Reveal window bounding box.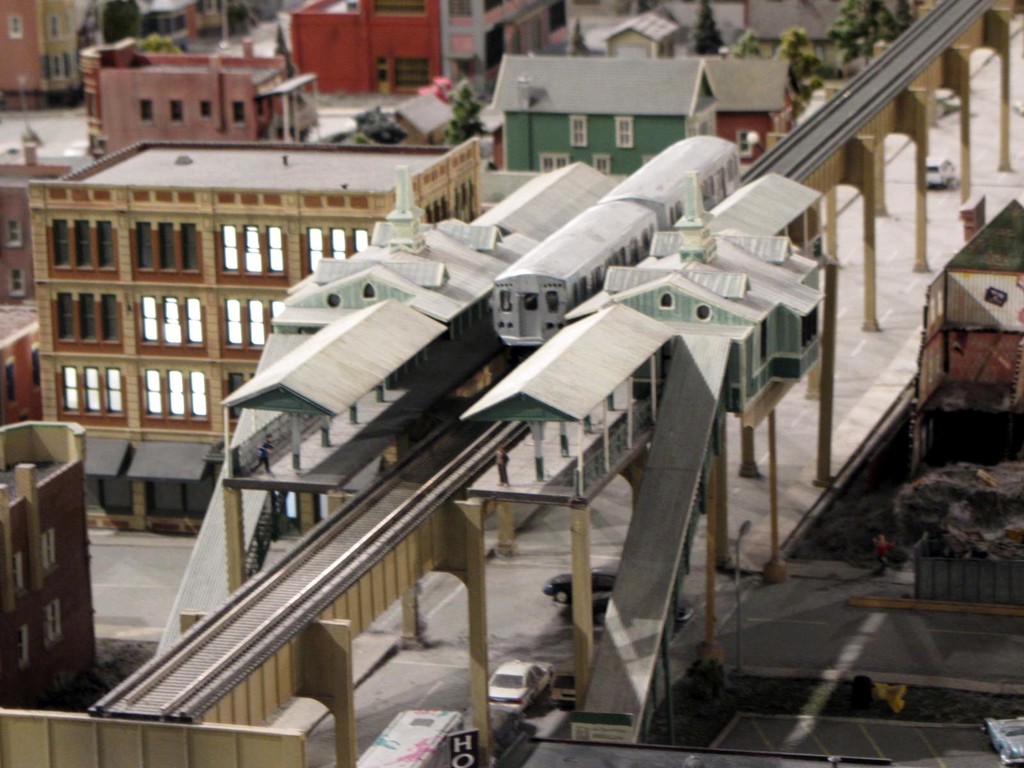
Revealed: [left=83, top=365, right=97, bottom=410].
